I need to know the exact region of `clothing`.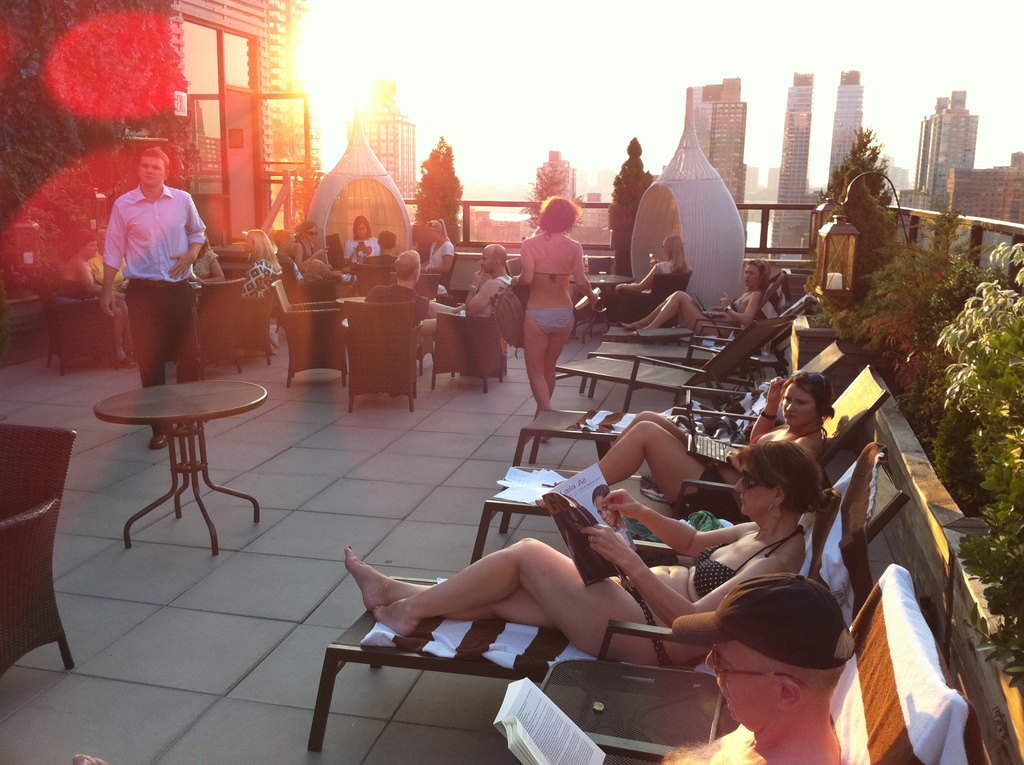
Region: region(364, 280, 428, 324).
